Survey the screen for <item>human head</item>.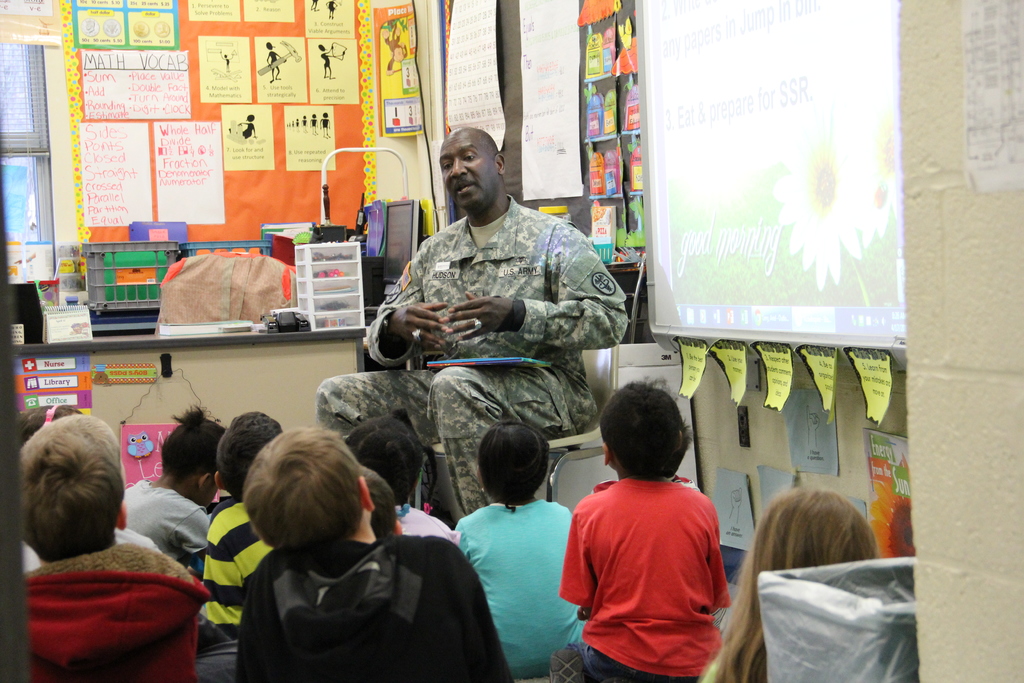
Survey found: rect(358, 466, 404, 543).
